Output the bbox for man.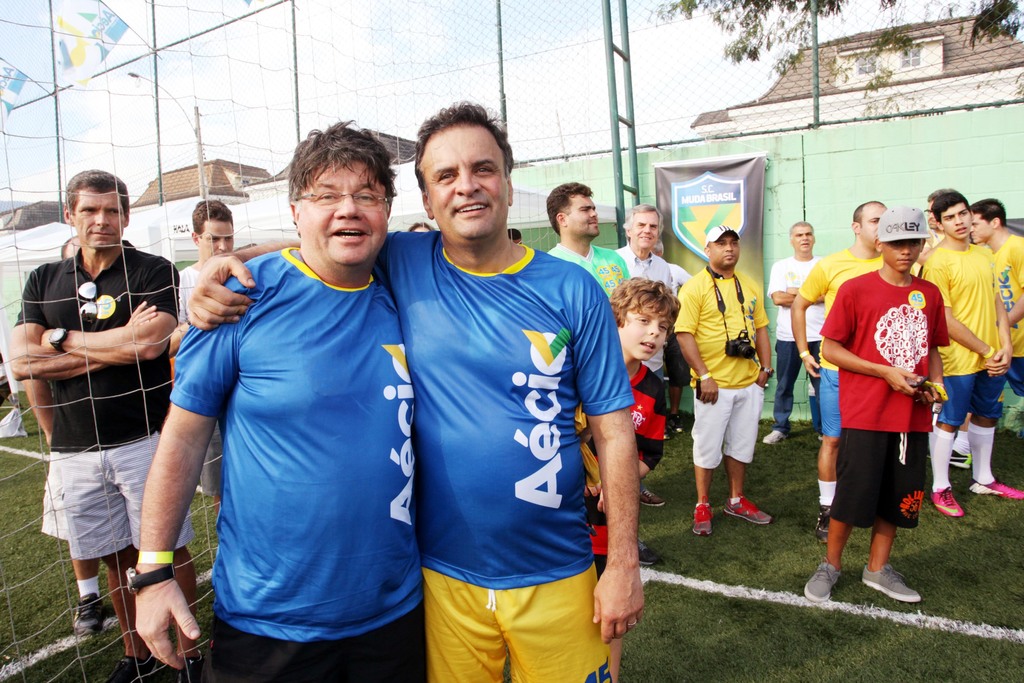
119 104 436 682.
